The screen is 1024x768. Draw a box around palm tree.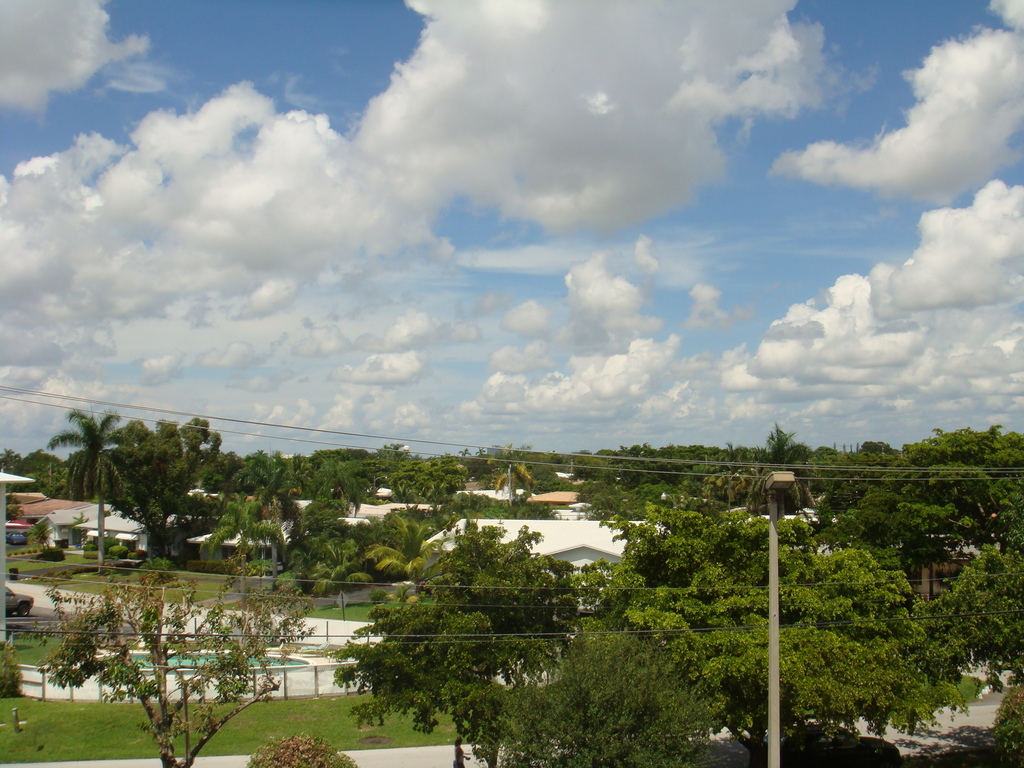
rect(479, 435, 507, 500).
